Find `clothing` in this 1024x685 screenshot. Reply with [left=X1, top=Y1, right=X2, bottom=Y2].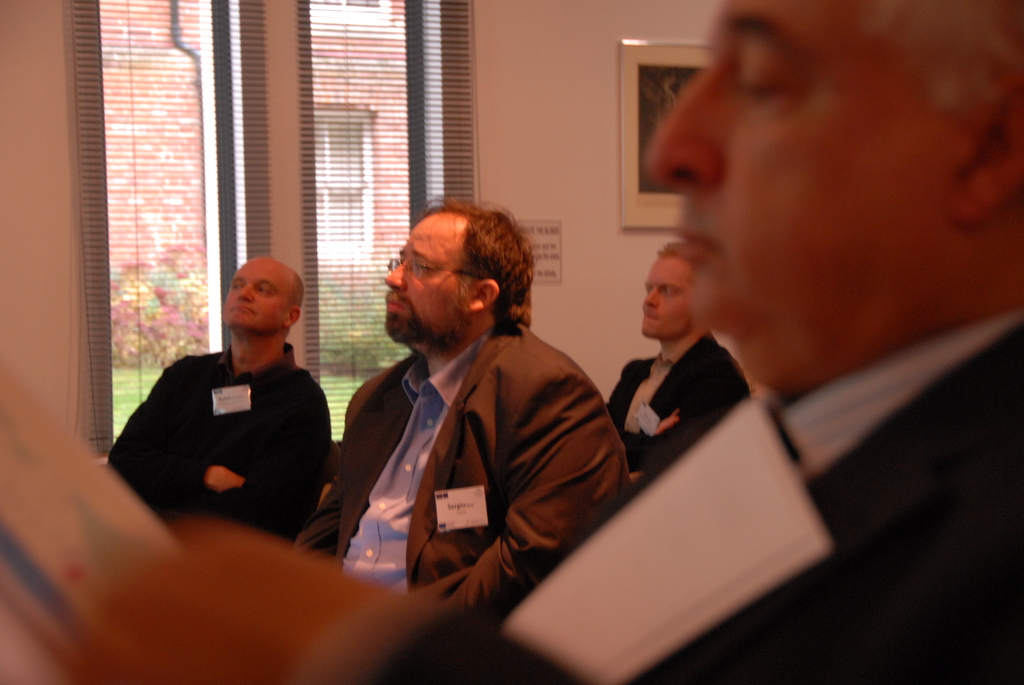
[left=289, top=314, right=640, bottom=623].
